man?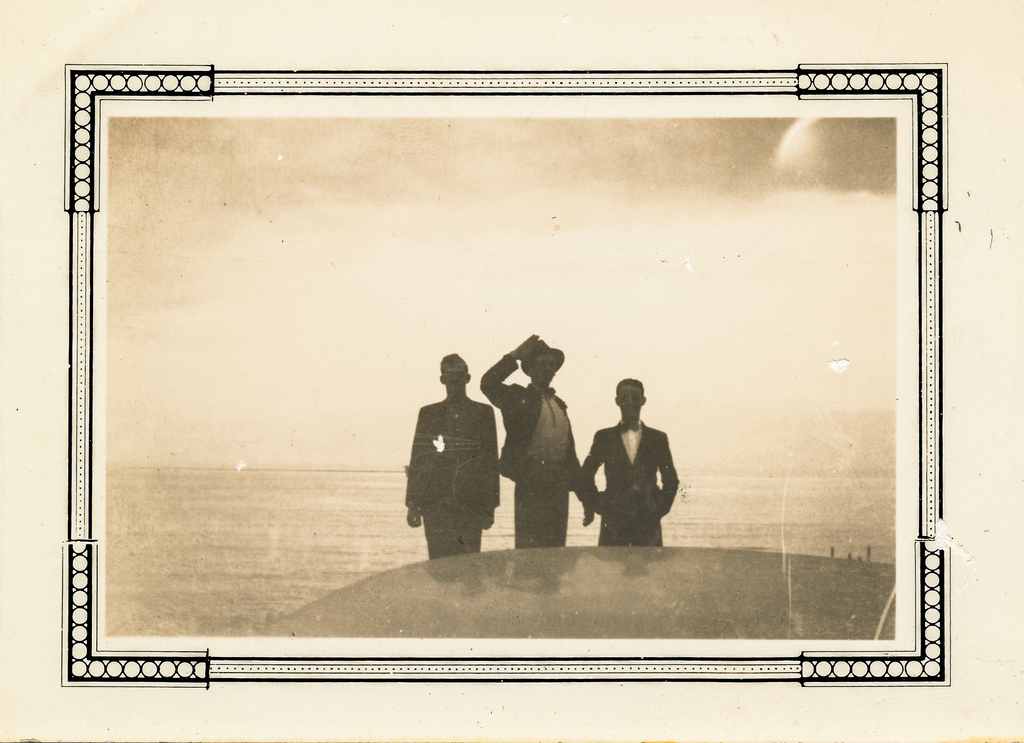
region(398, 347, 498, 552)
